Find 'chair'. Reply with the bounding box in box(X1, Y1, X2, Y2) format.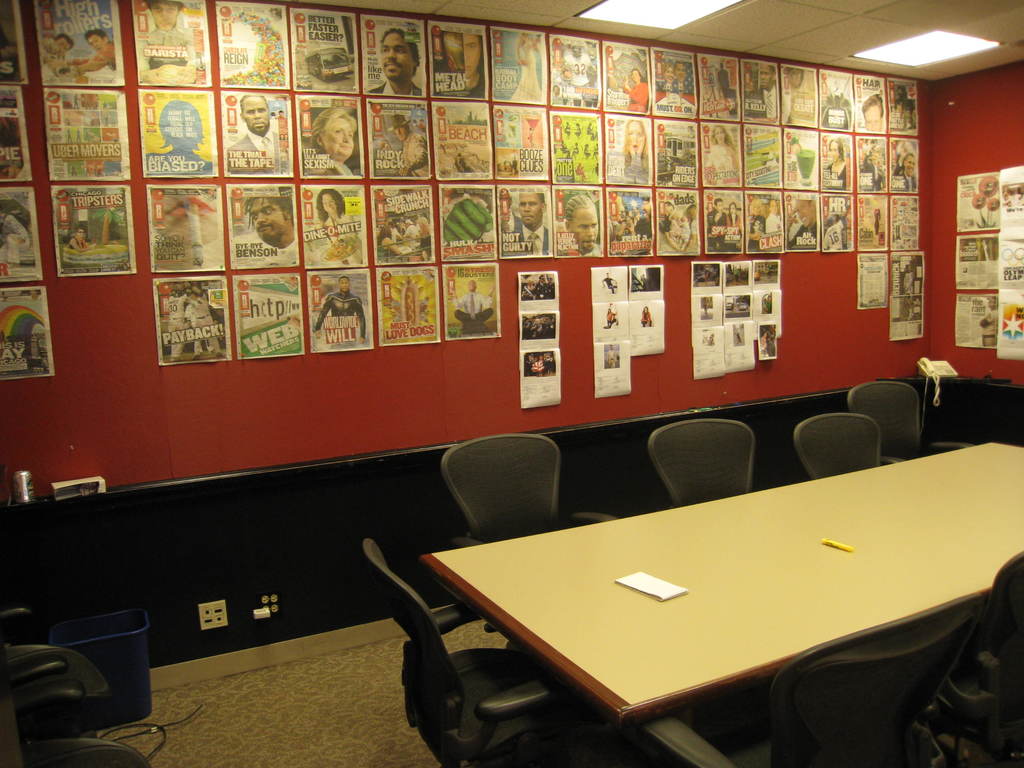
box(428, 437, 581, 566).
